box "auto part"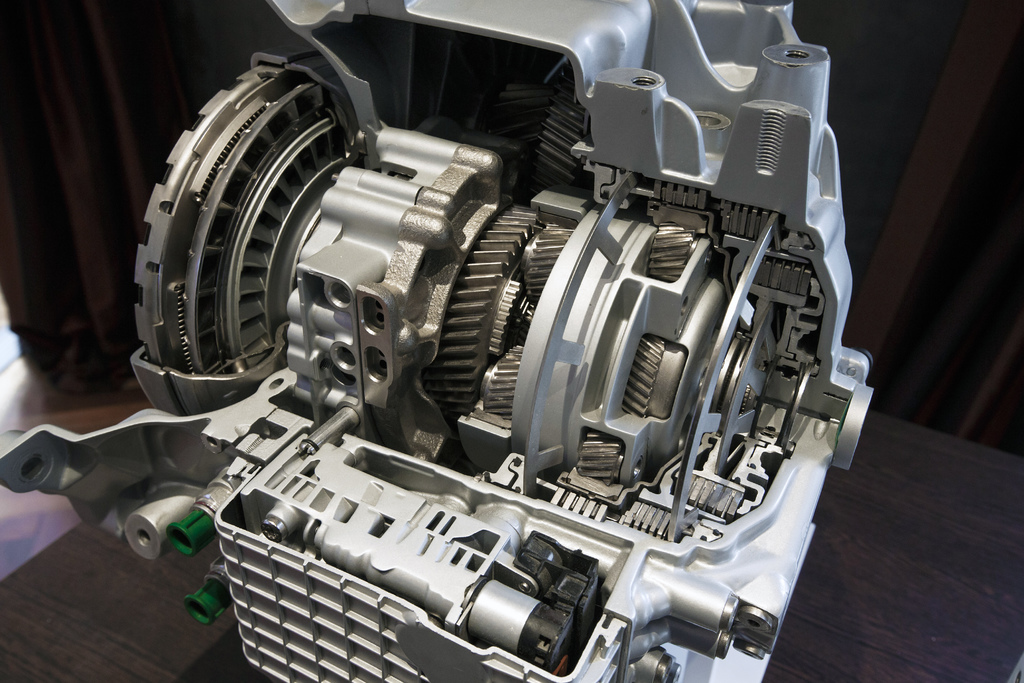
Rect(0, 0, 876, 682)
